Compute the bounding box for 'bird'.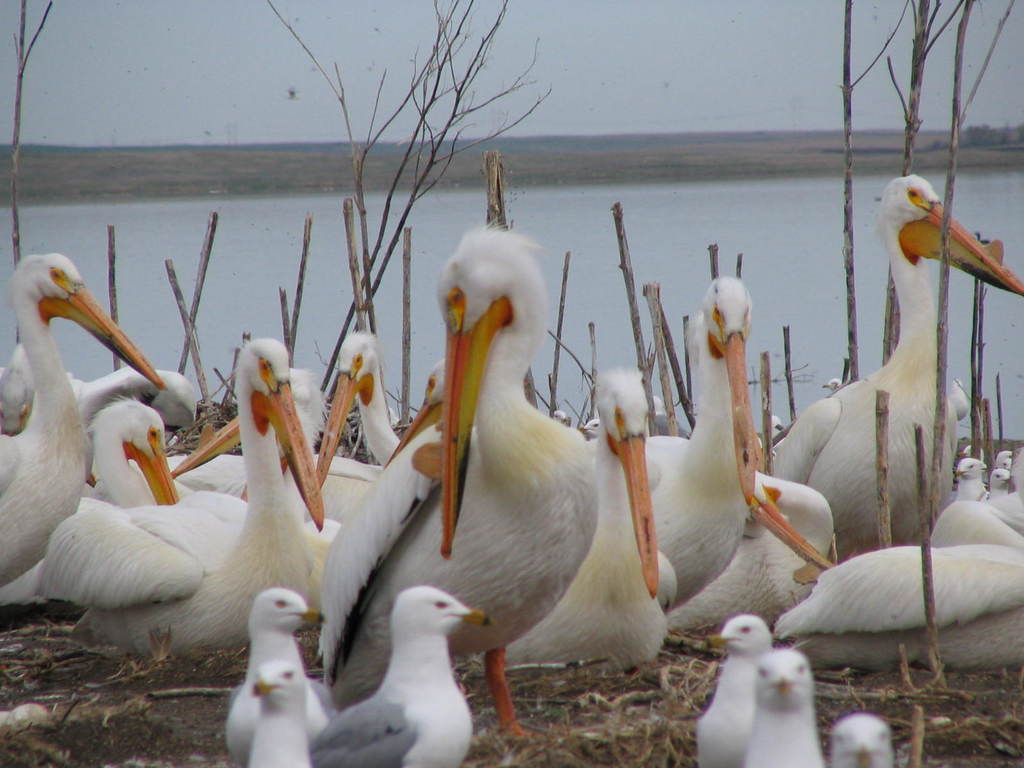
742:645:826:767.
